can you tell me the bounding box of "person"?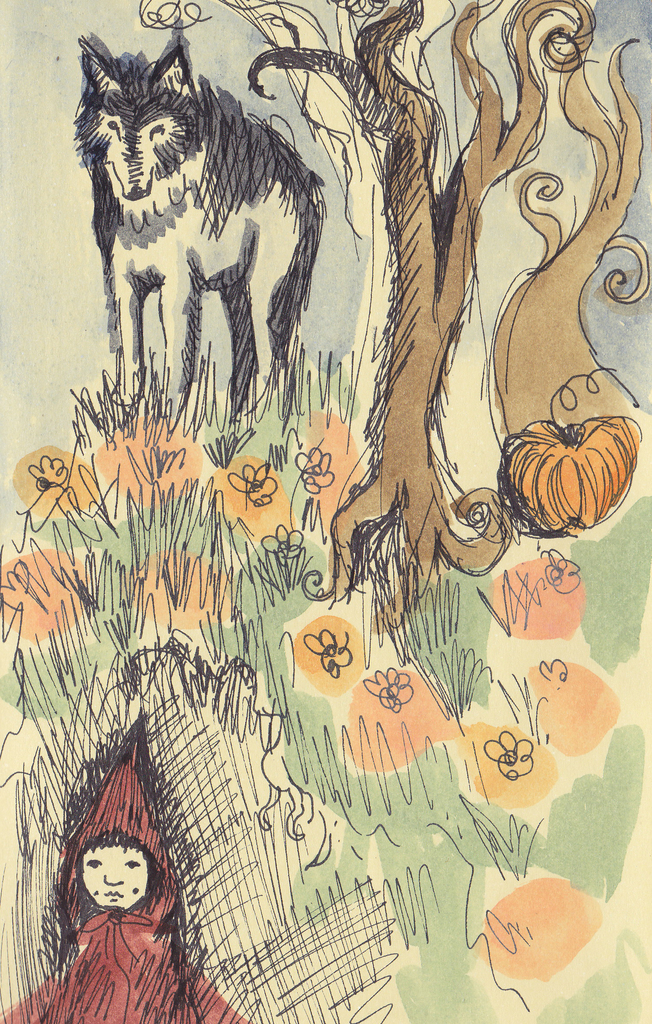
45 762 207 1012.
